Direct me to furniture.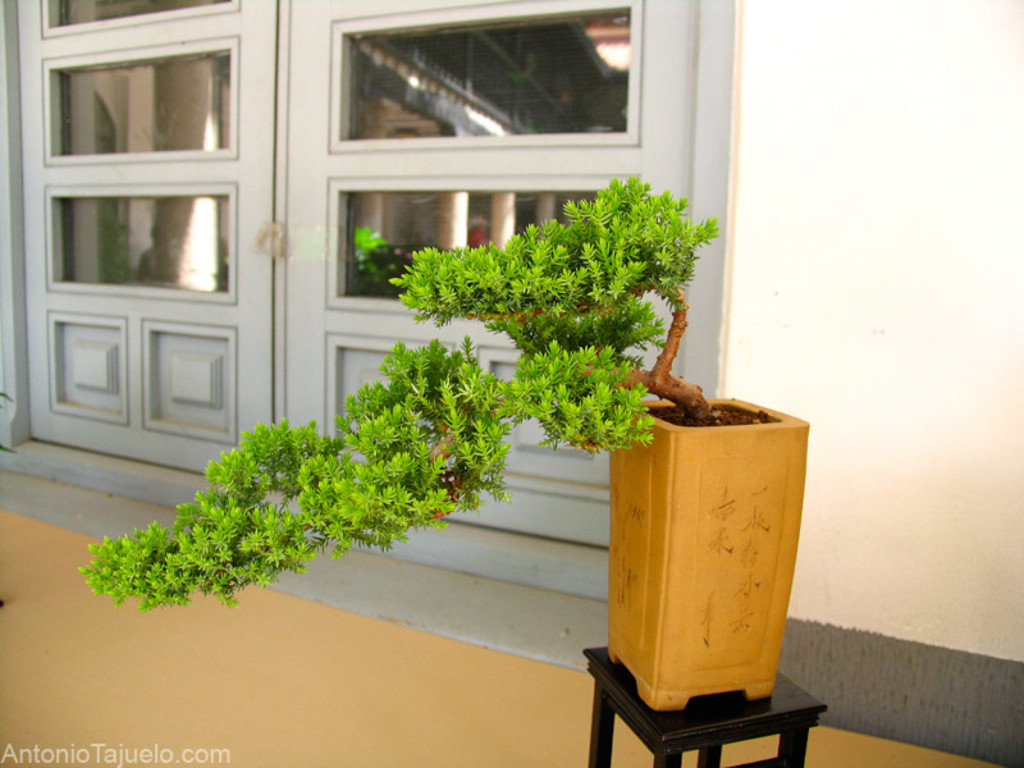
Direction: x1=581 y1=645 x2=828 y2=767.
